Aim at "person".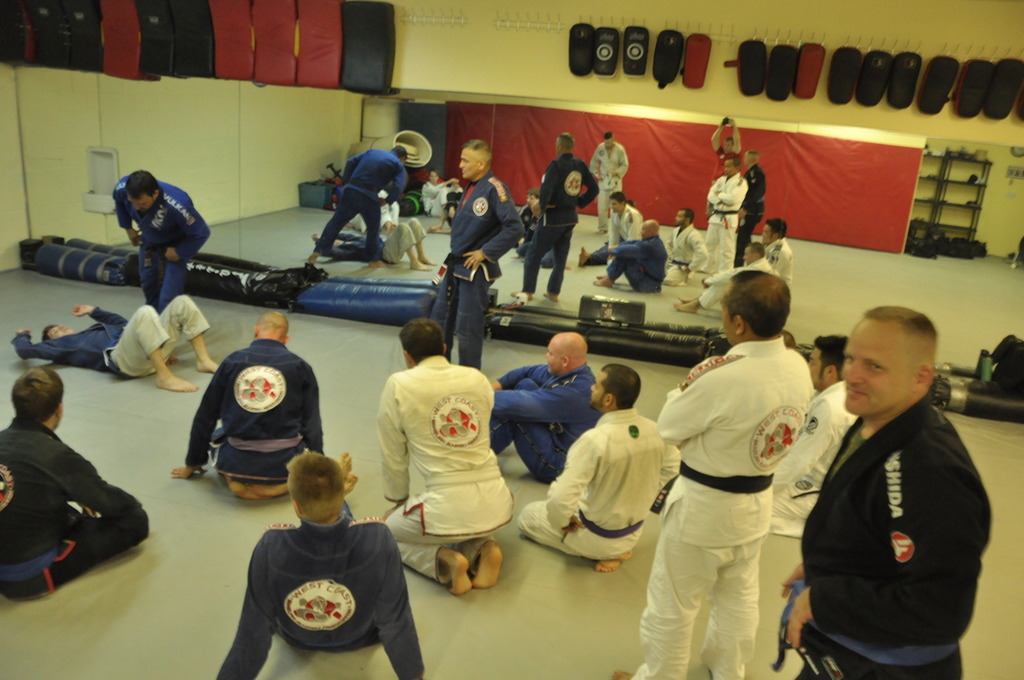
Aimed at bbox(663, 209, 710, 292).
